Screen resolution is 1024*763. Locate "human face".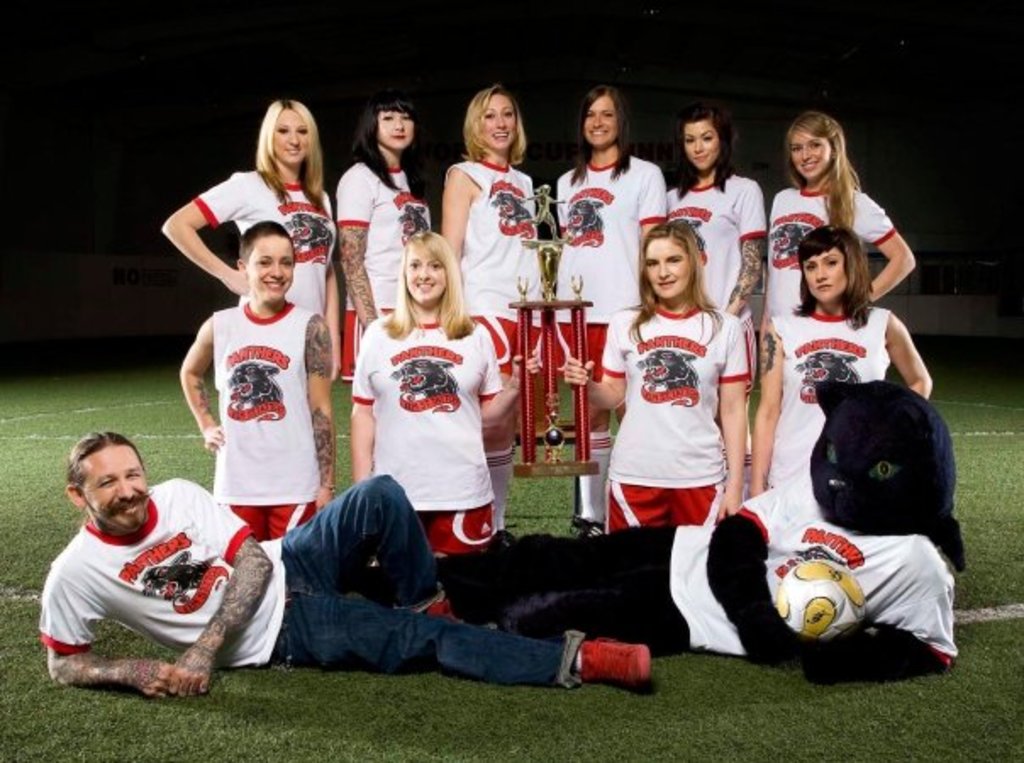
crop(588, 90, 615, 141).
